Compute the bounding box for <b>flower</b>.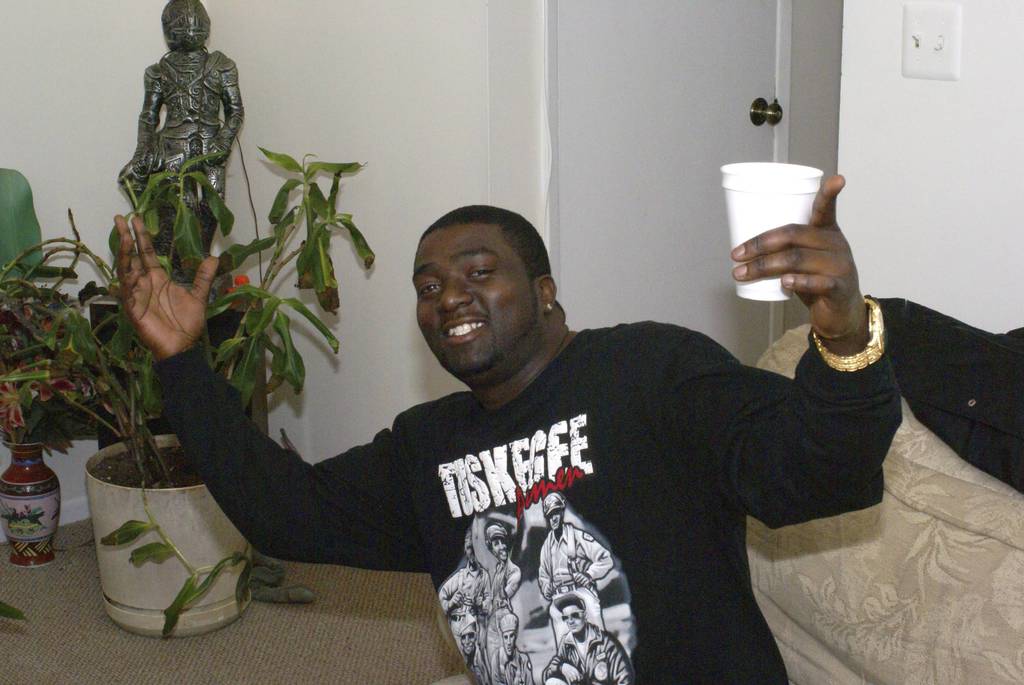
box(17, 350, 86, 400).
